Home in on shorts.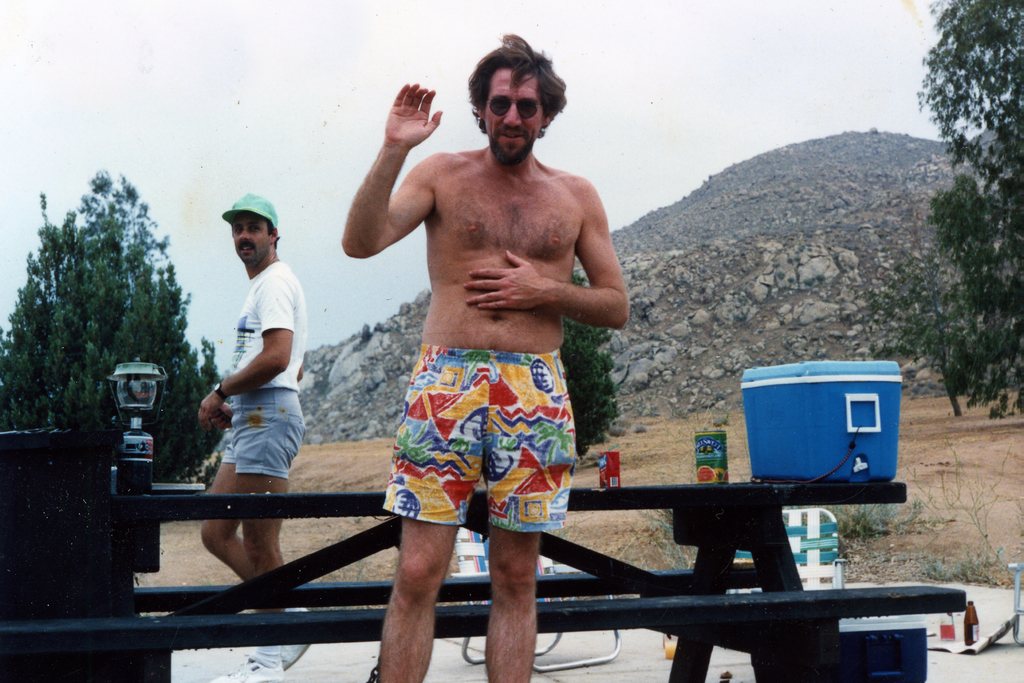
Homed in at <region>221, 389, 307, 473</region>.
